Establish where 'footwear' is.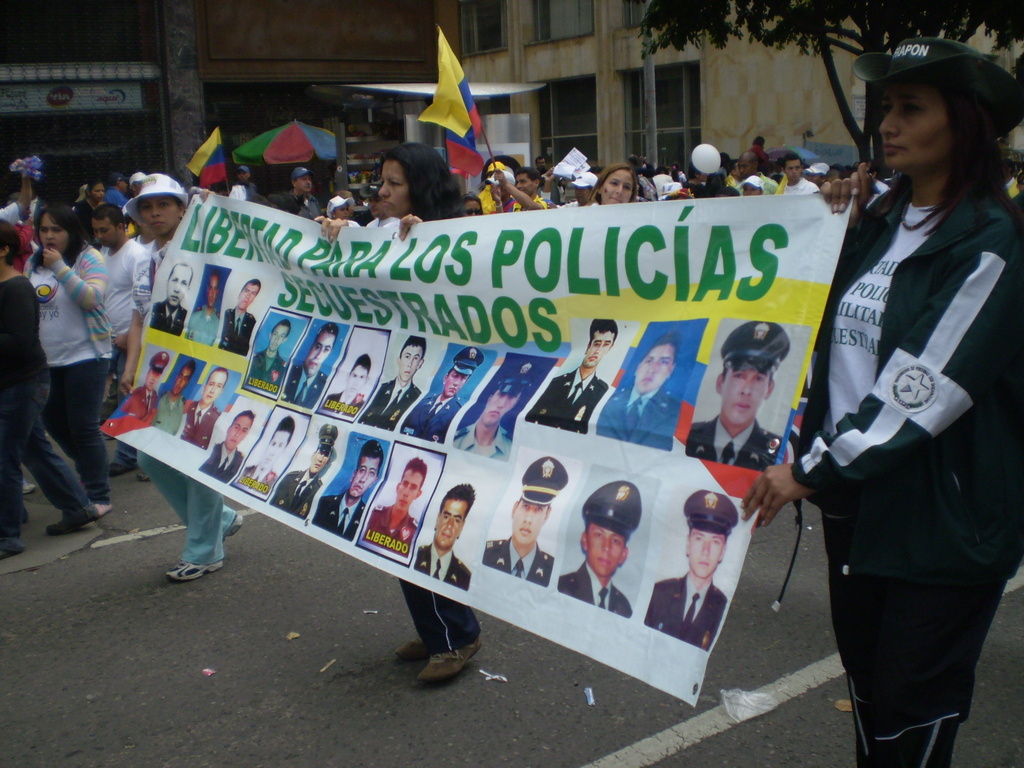
Established at box(47, 516, 99, 532).
